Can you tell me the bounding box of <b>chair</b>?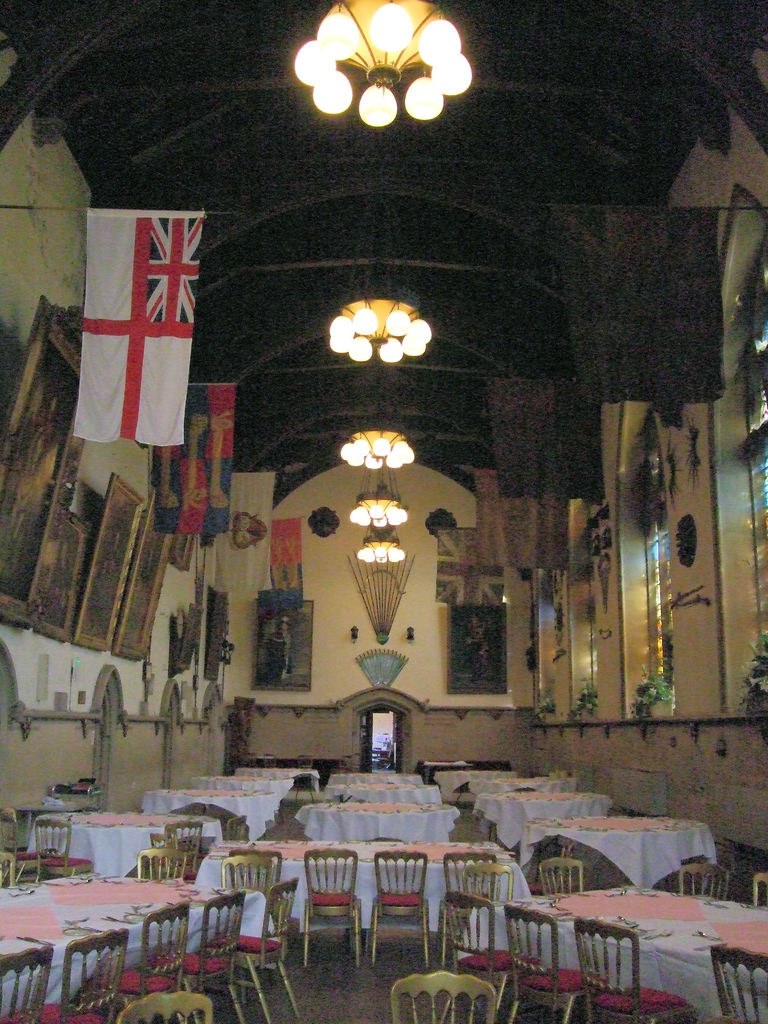
(left=679, top=856, right=730, bottom=896).
